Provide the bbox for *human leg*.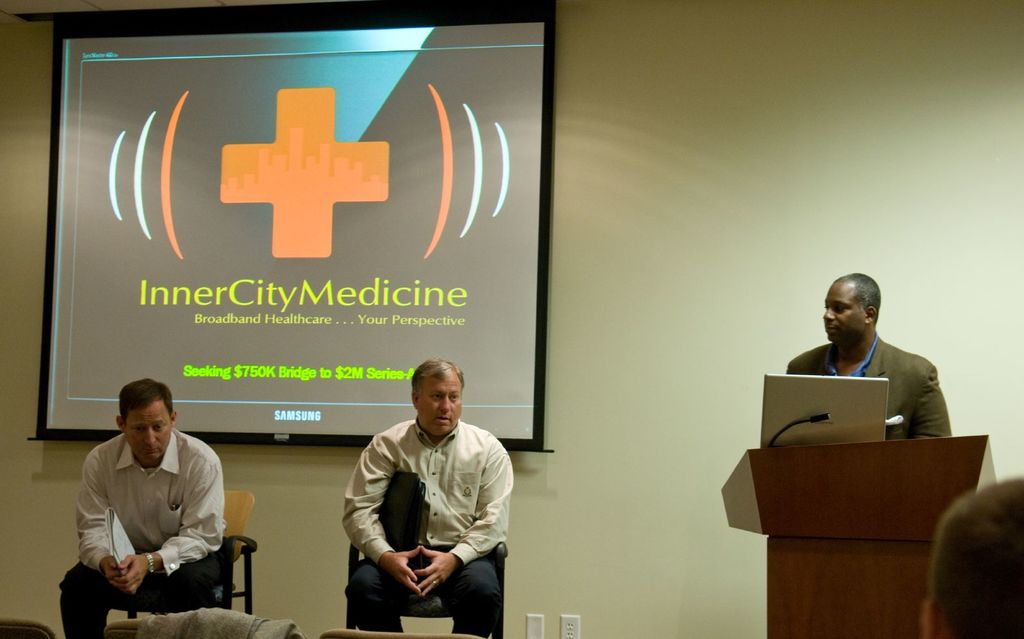
[58, 563, 108, 638].
